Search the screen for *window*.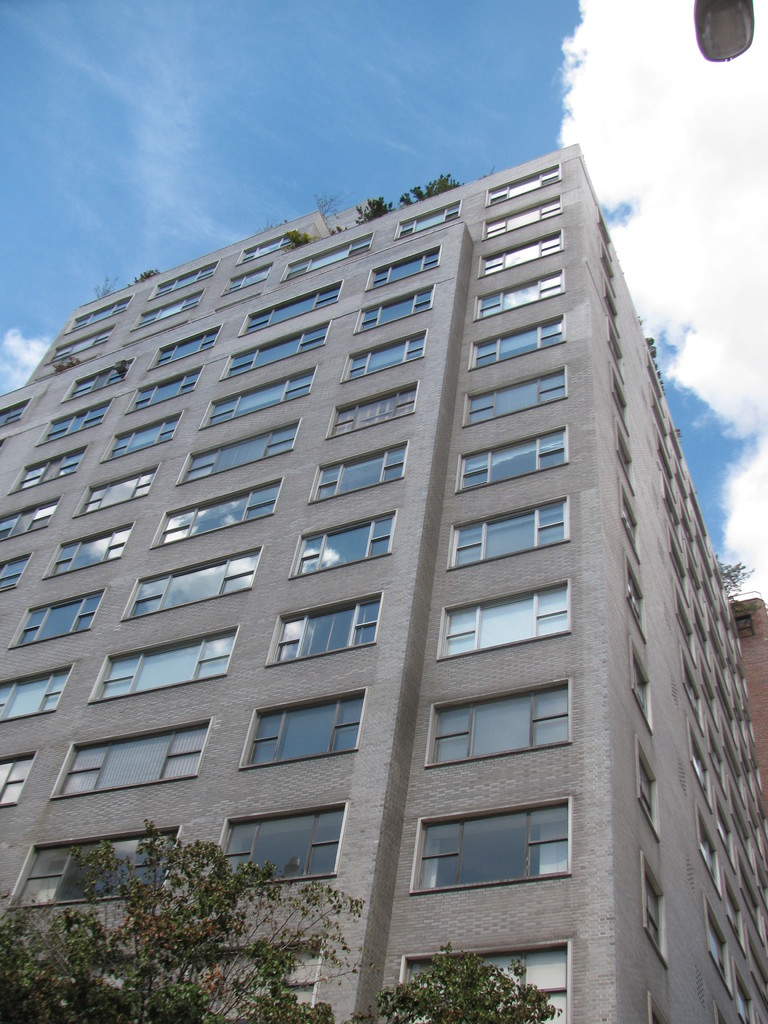
Found at rect(238, 279, 343, 335).
